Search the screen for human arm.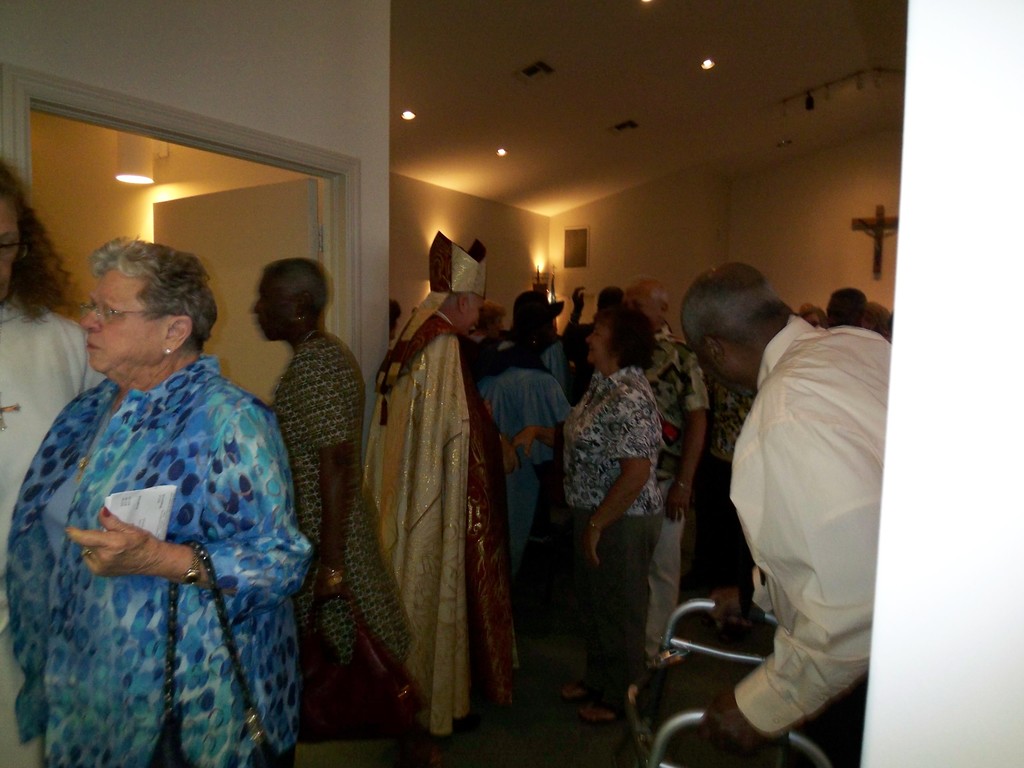
Found at rect(580, 379, 667, 560).
